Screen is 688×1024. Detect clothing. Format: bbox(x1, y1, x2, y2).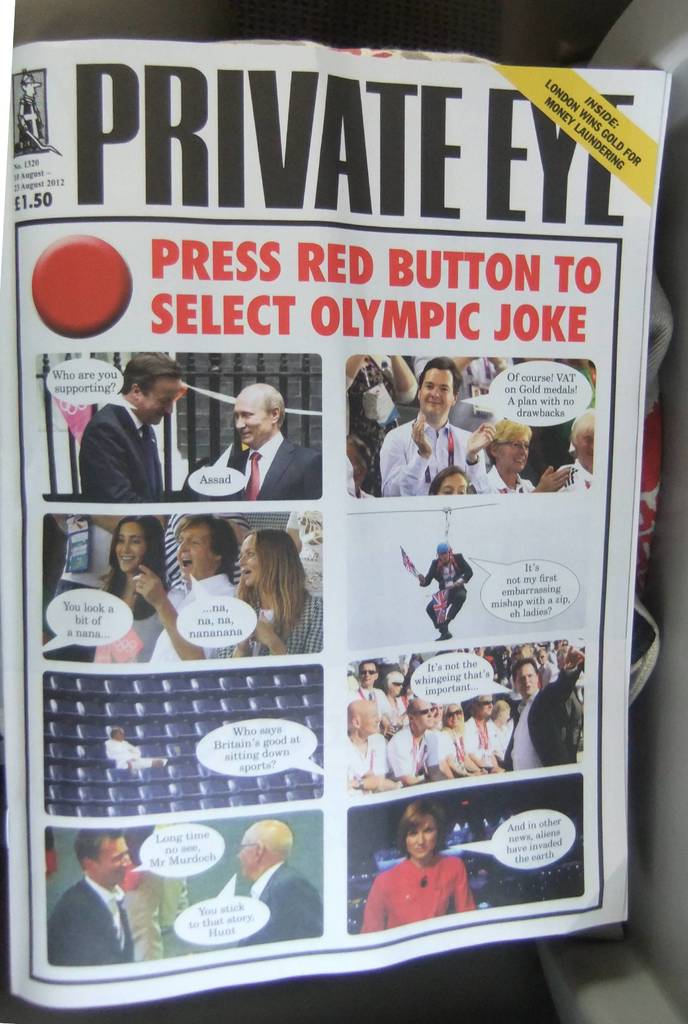
bbox(417, 554, 470, 636).
